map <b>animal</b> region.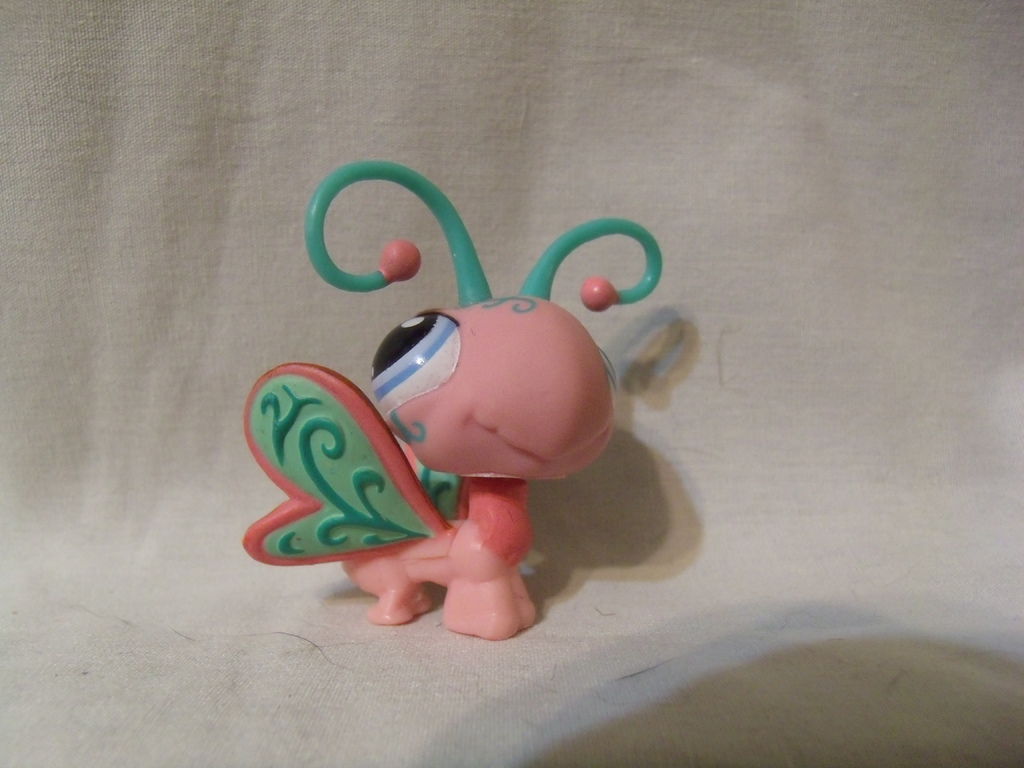
Mapped to locate(240, 157, 666, 642).
